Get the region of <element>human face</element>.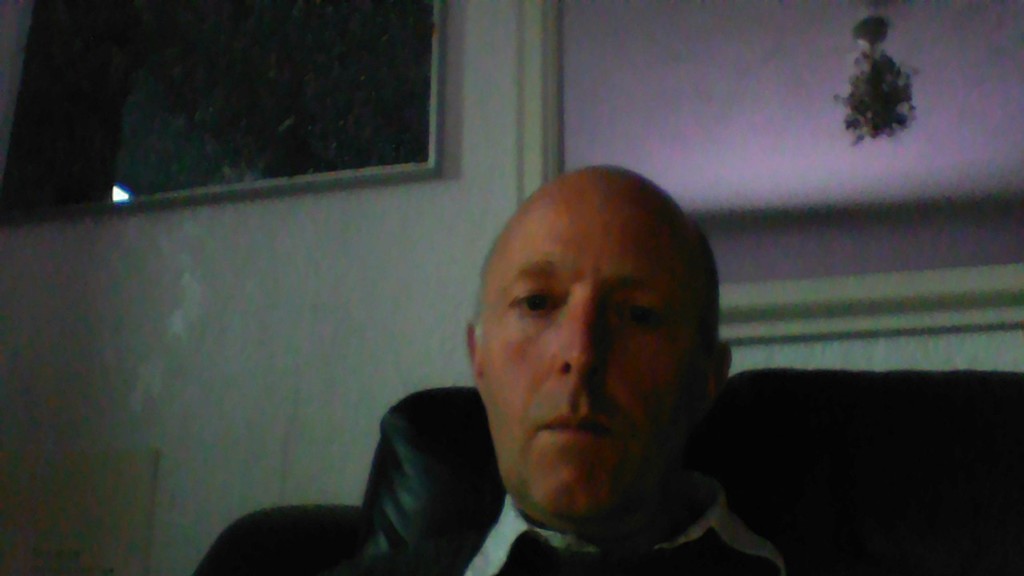
Rect(478, 198, 719, 515).
